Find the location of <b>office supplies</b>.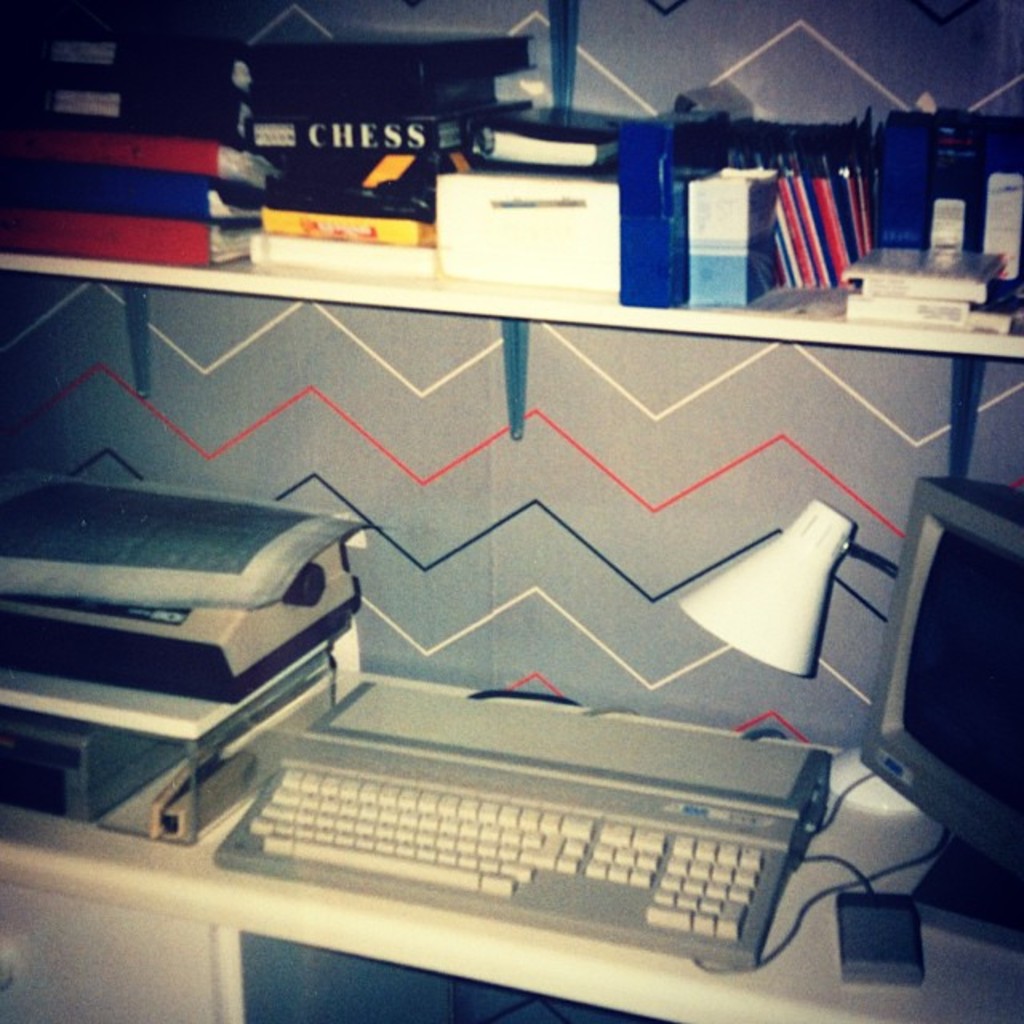
Location: x1=254 y1=114 x2=490 y2=155.
